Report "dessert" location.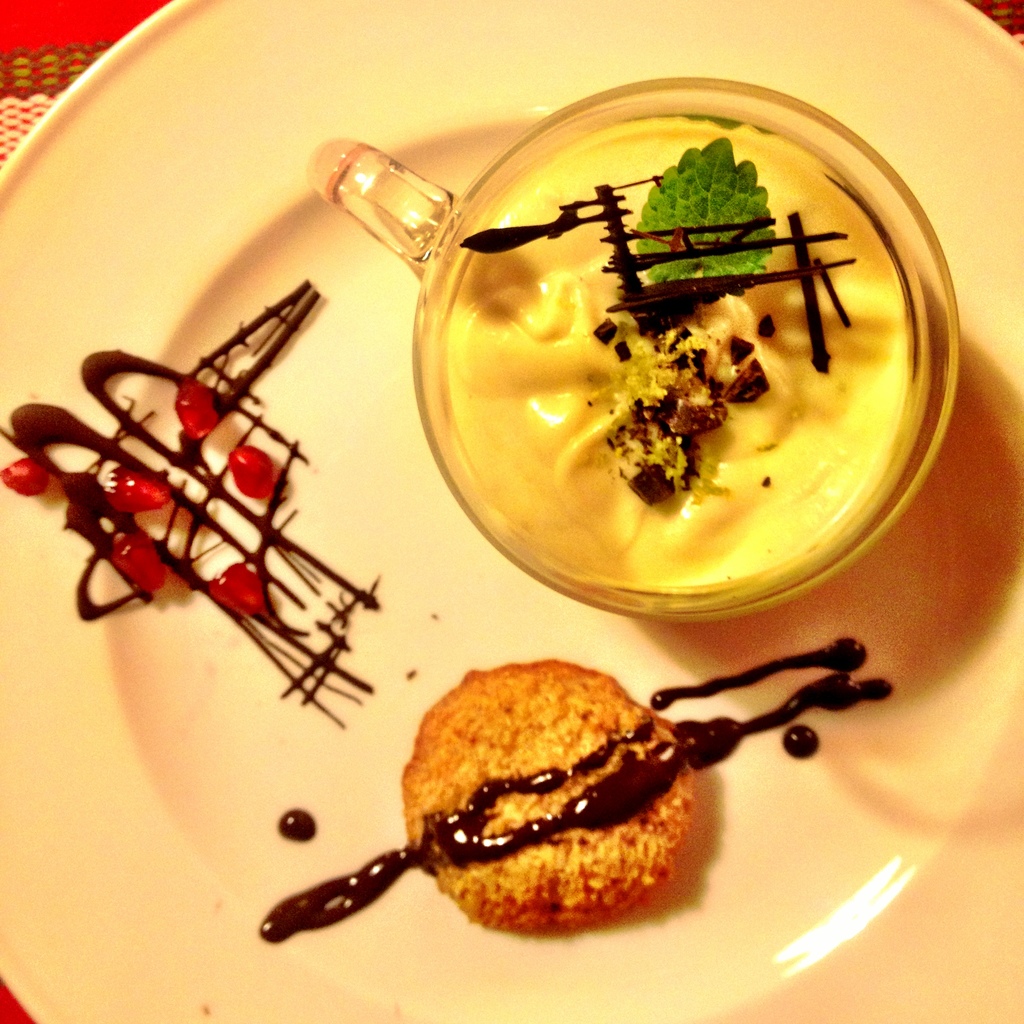
Report: l=0, t=274, r=381, b=734.
